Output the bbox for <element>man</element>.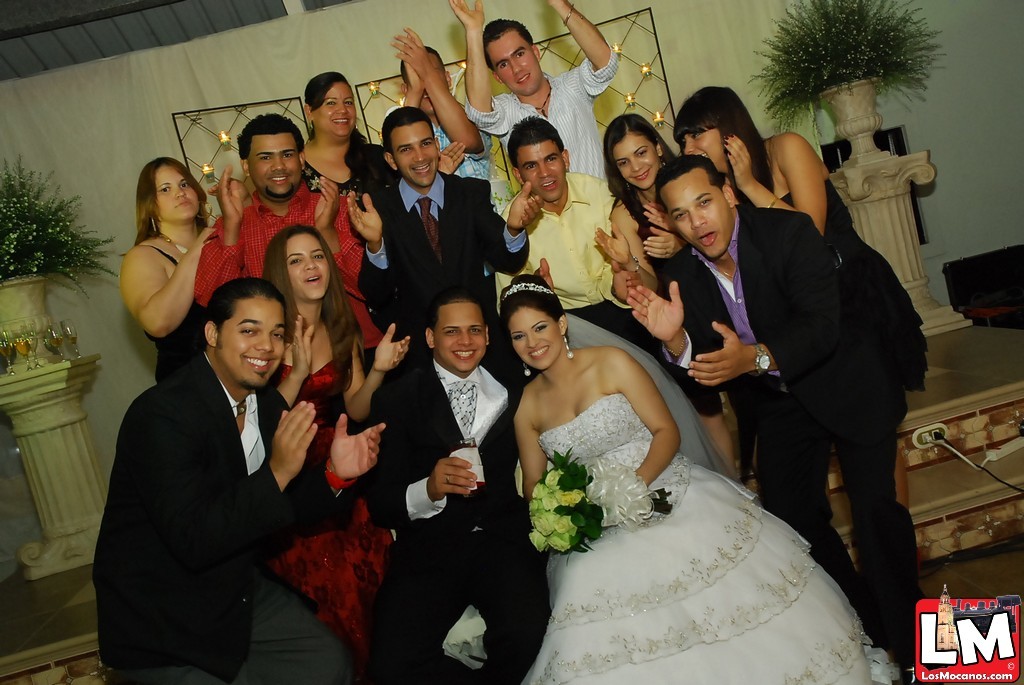
{"x1": 331, "y1": 105, "x2": 543, "y2": 348}.
